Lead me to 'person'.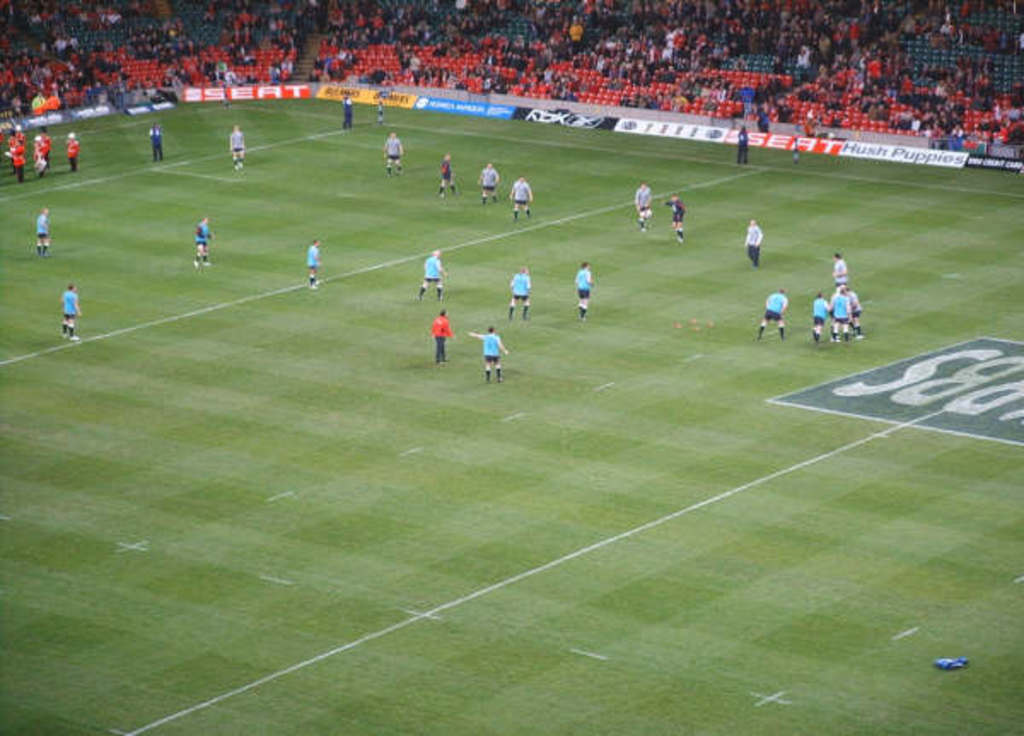
Lead to <region>36, 205, 51, 253</region>.
